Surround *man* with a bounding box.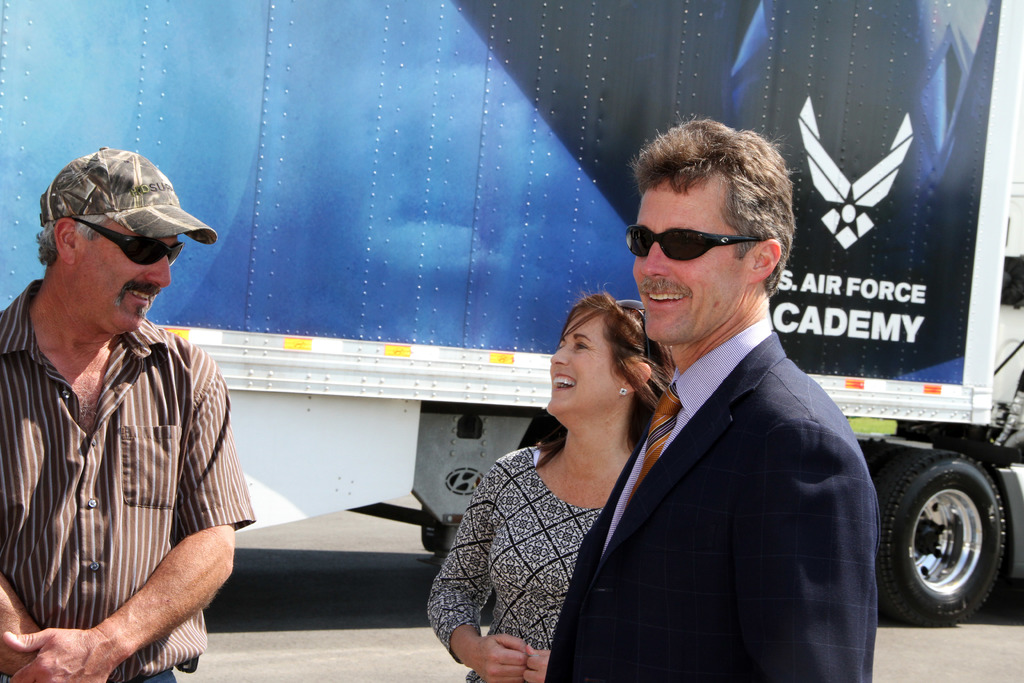
568,131,912,682.
